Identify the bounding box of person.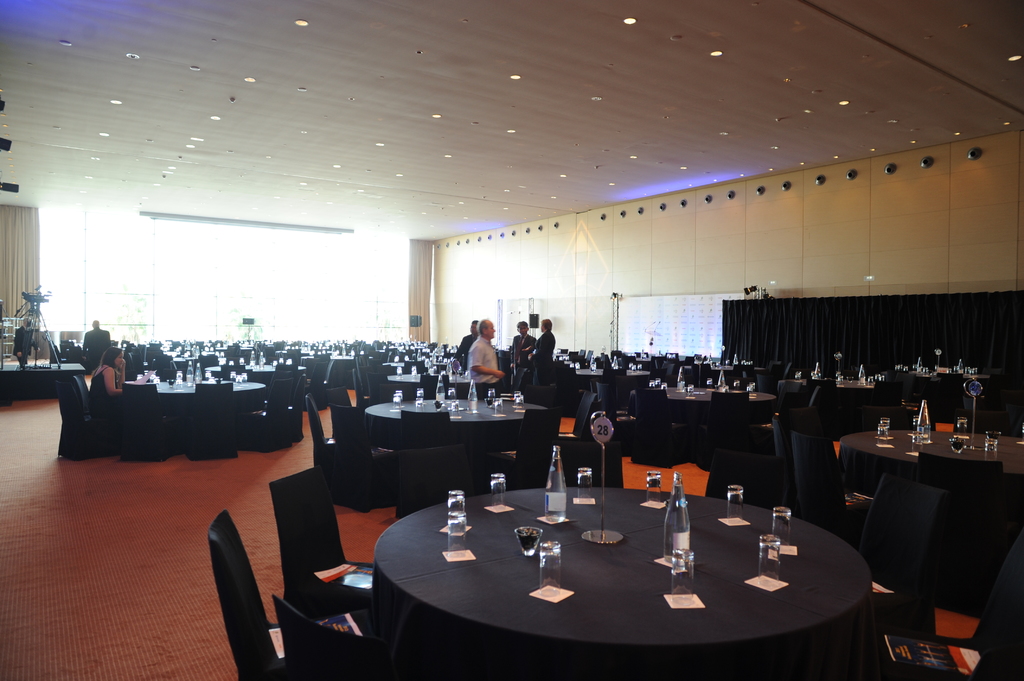
11,318,41,369.
